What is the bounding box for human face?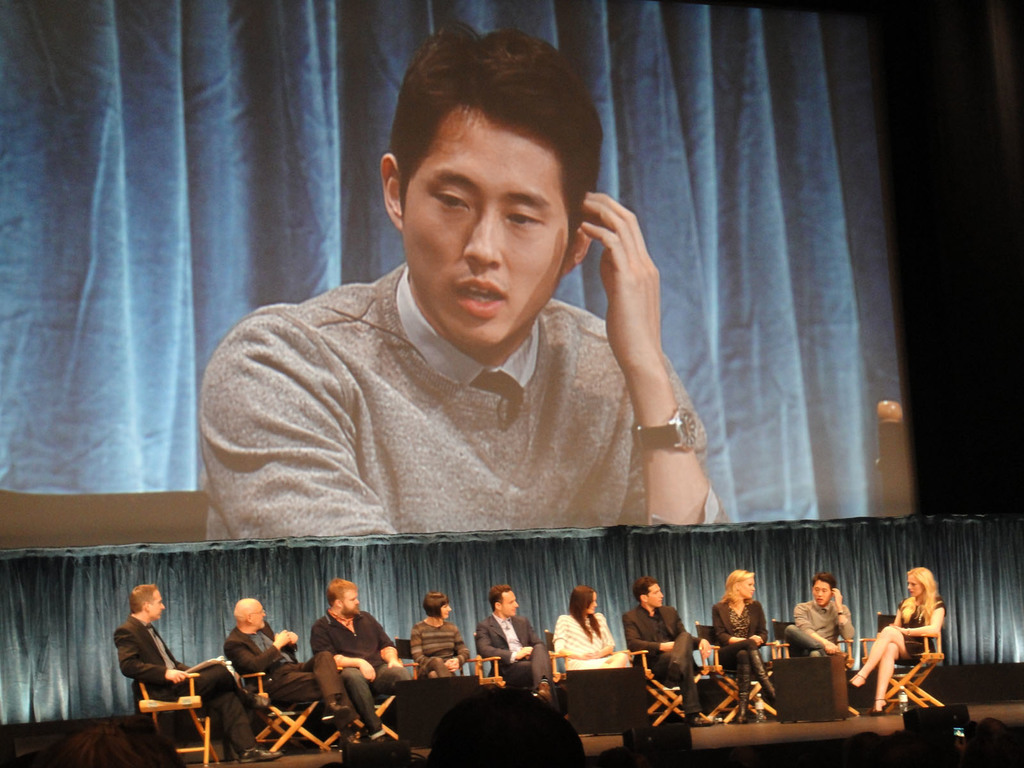
pyautogui.locateOnScreen(590, 596, 596, 613).
